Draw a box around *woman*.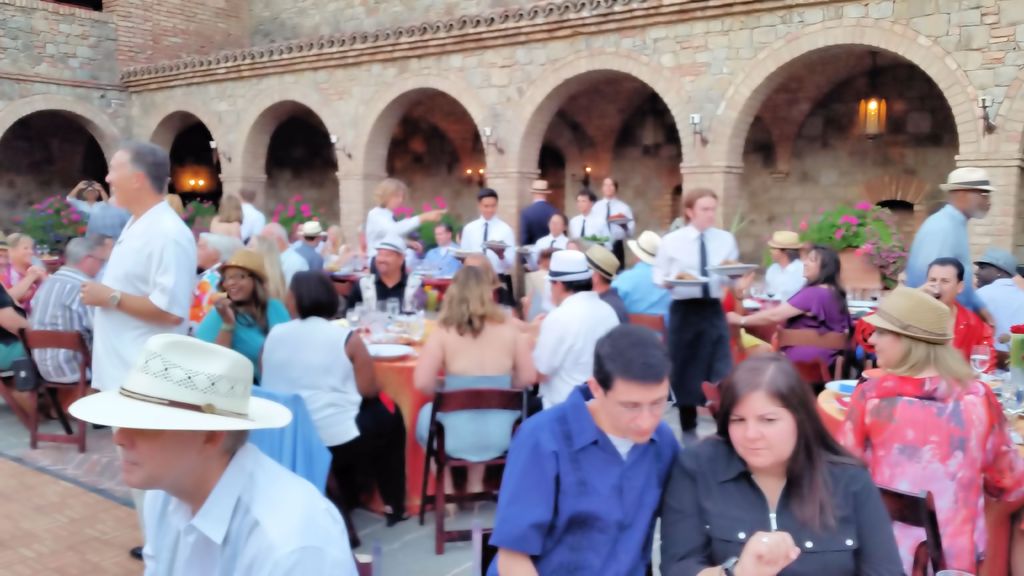
box(836, 284, 1023, 575).
